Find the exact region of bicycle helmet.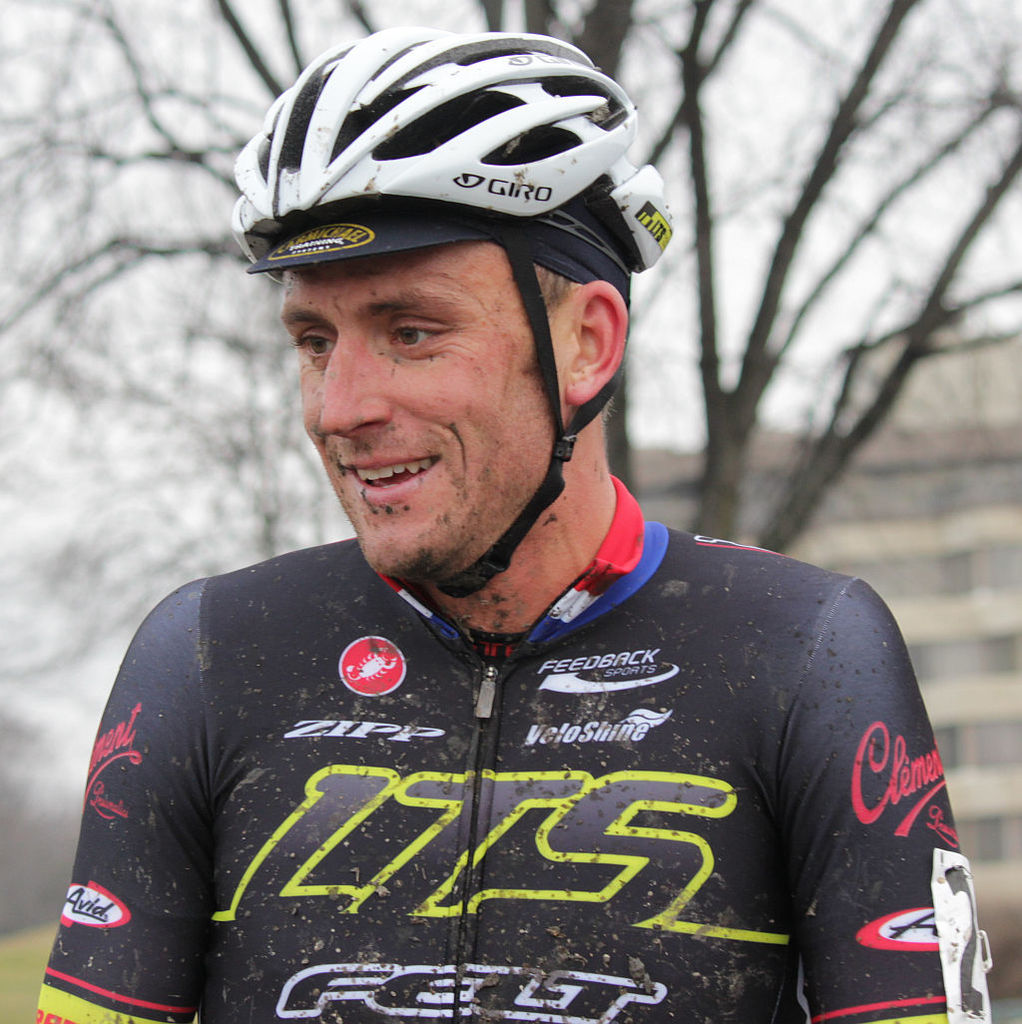
Exact region: 229,28,673,270.
